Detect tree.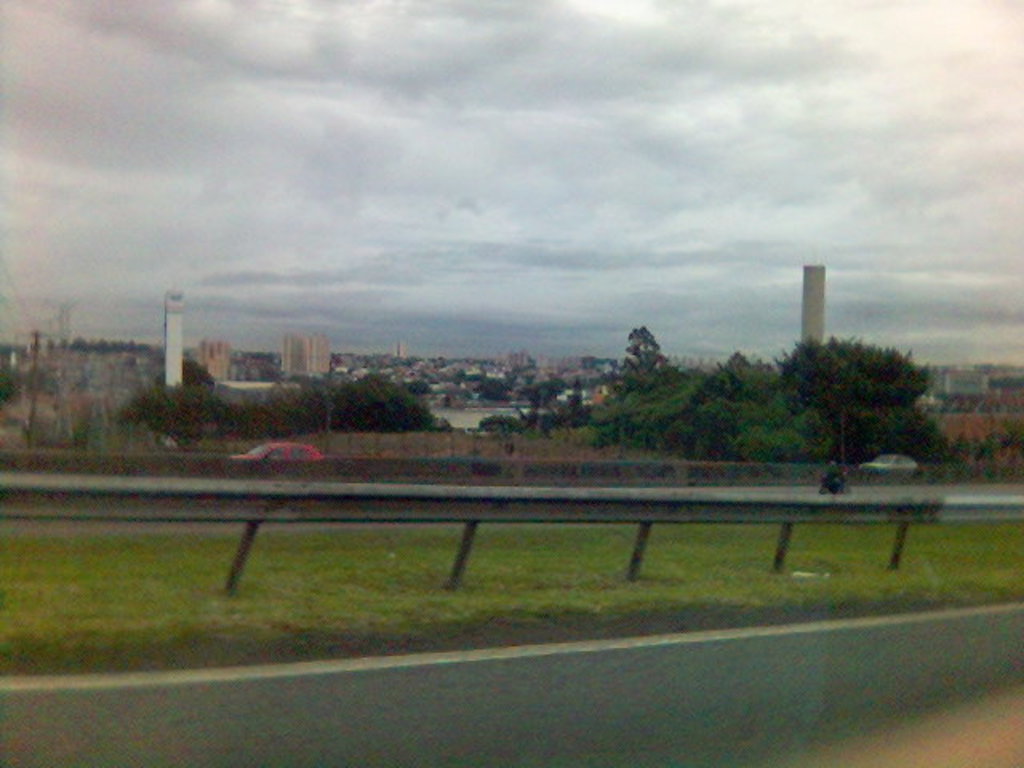
Detected at 478/410/552/446.
